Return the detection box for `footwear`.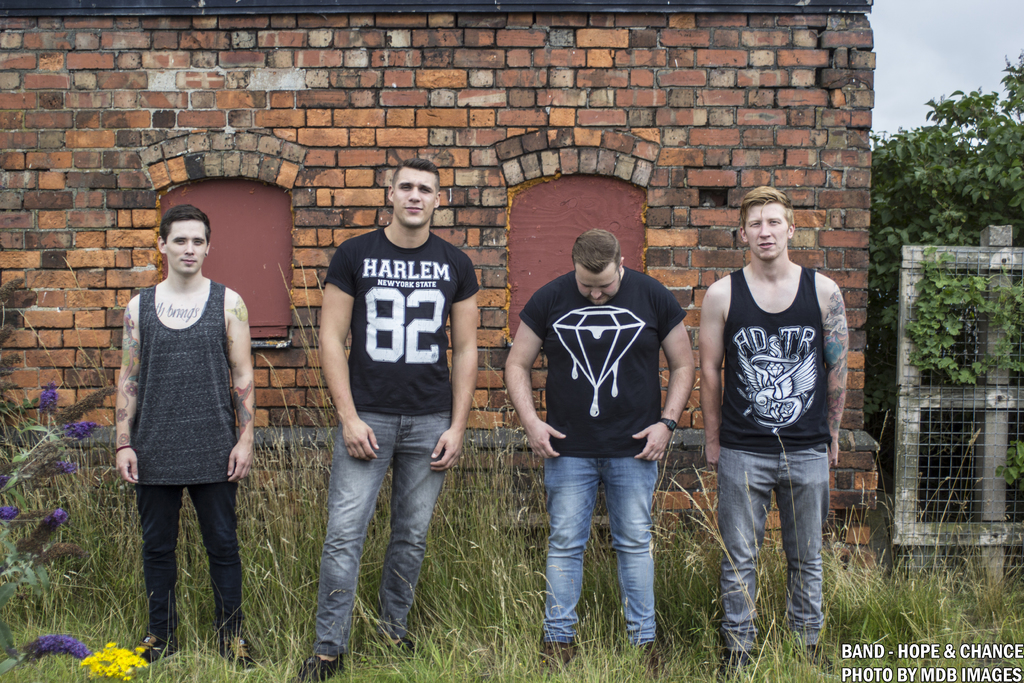
x1=215, y1=632, x2=253, y2=673.
